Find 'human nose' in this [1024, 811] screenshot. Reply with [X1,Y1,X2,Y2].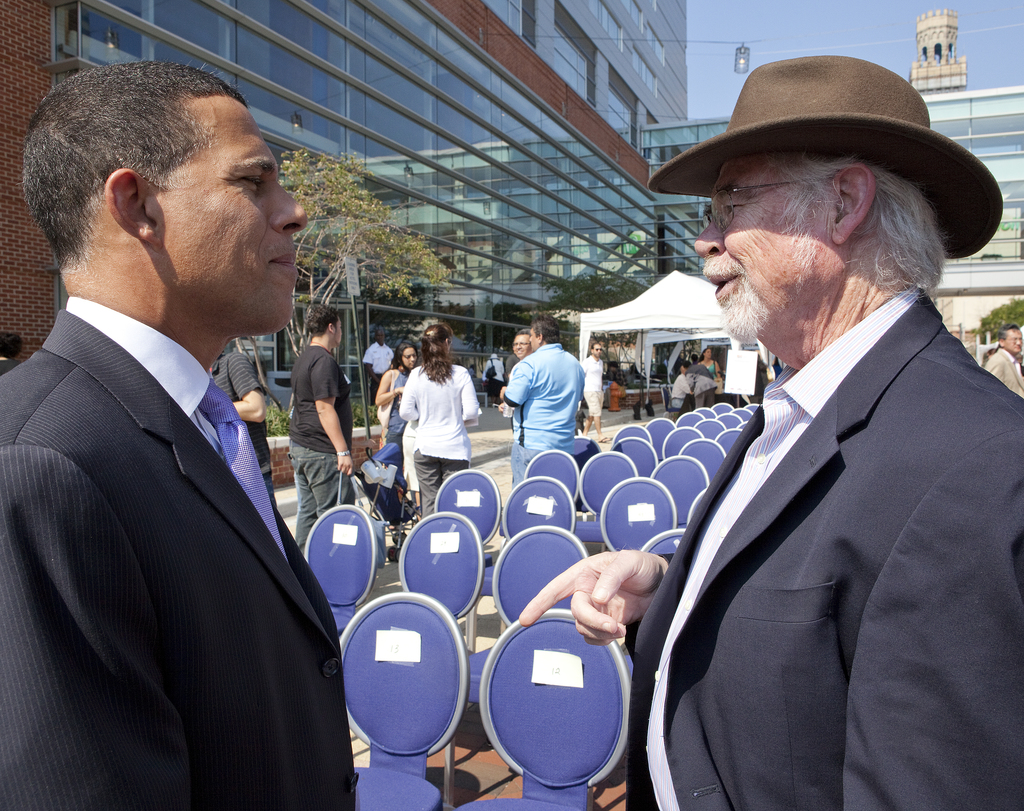
[689,222,726,263].
